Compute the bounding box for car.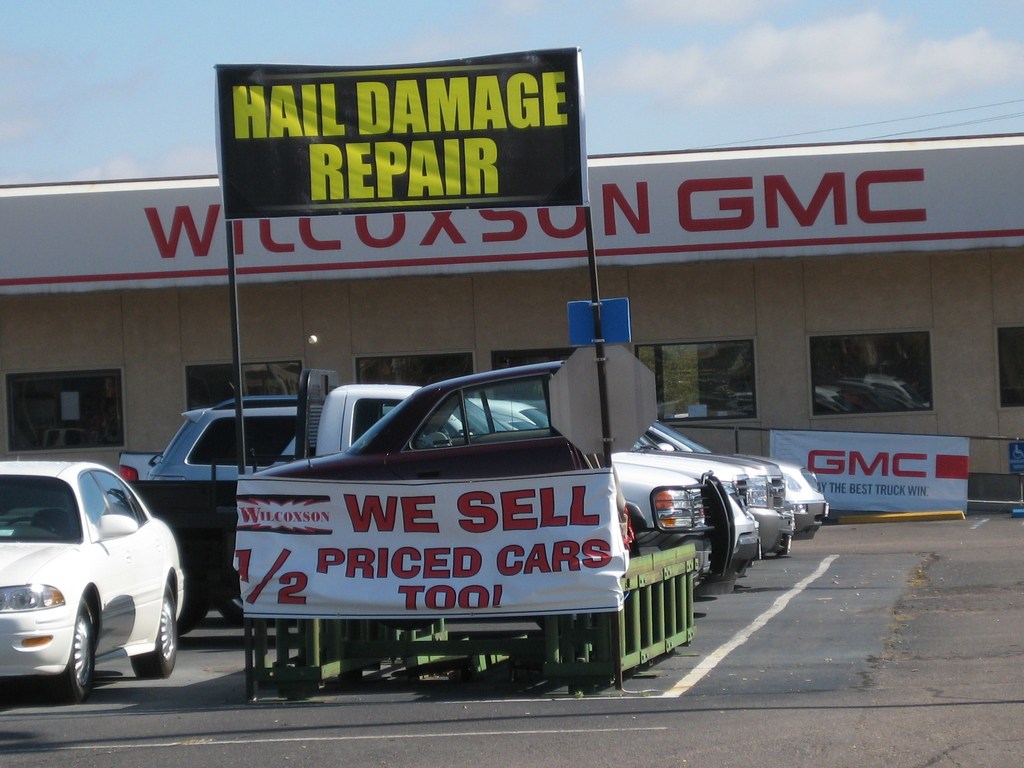
pyautogui.locateOnScreen(645, 415, 833, 531).
